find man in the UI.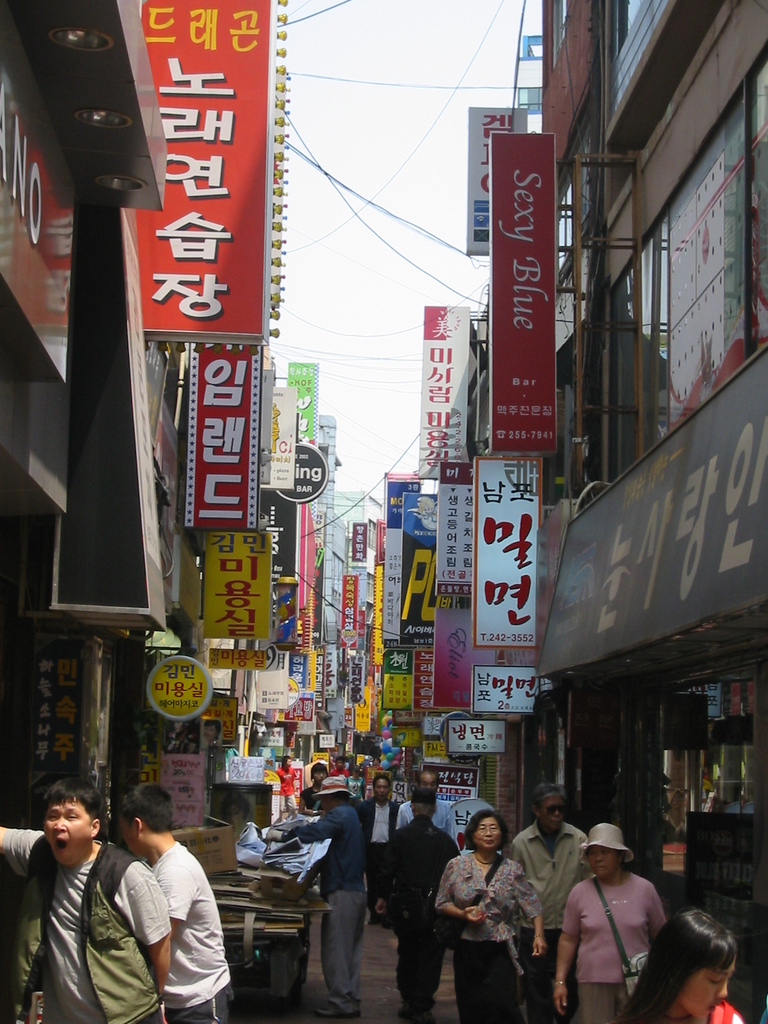
UI element at select_region(296, 764, 330, 820).
